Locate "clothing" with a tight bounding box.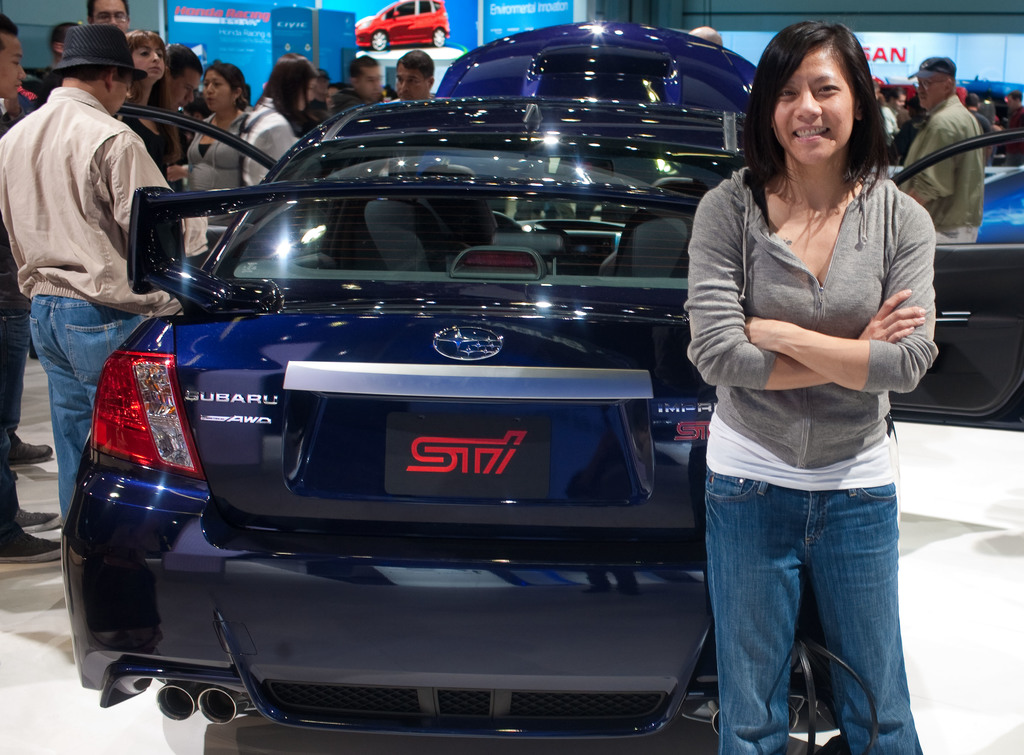
(904,93,984,247).
